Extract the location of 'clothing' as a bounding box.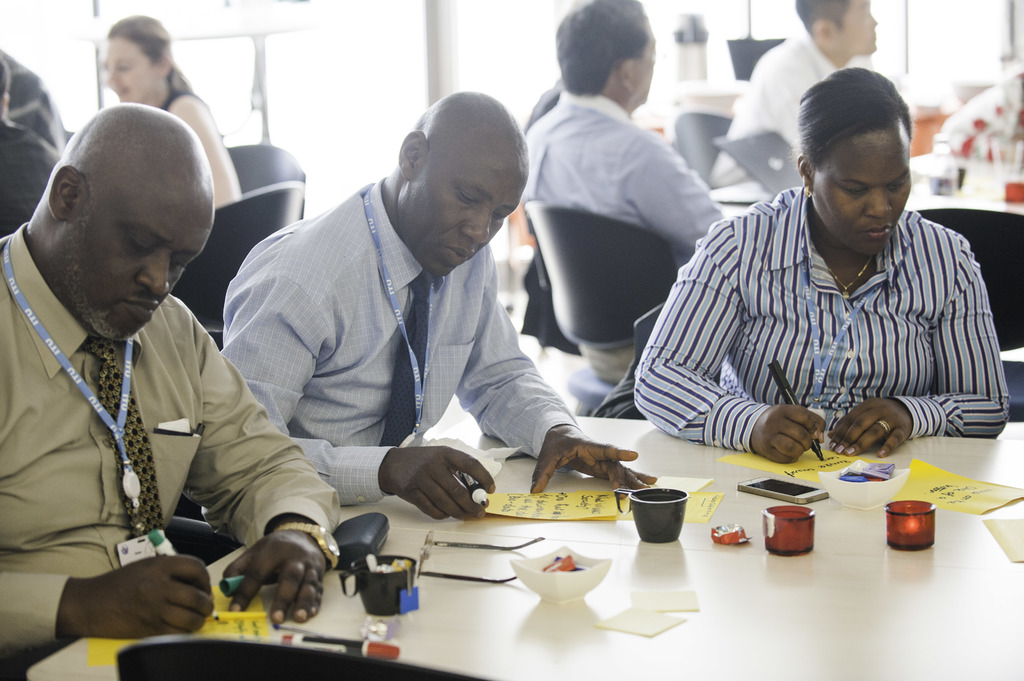
(left=653, top=152, right=1004, bottom=468).
